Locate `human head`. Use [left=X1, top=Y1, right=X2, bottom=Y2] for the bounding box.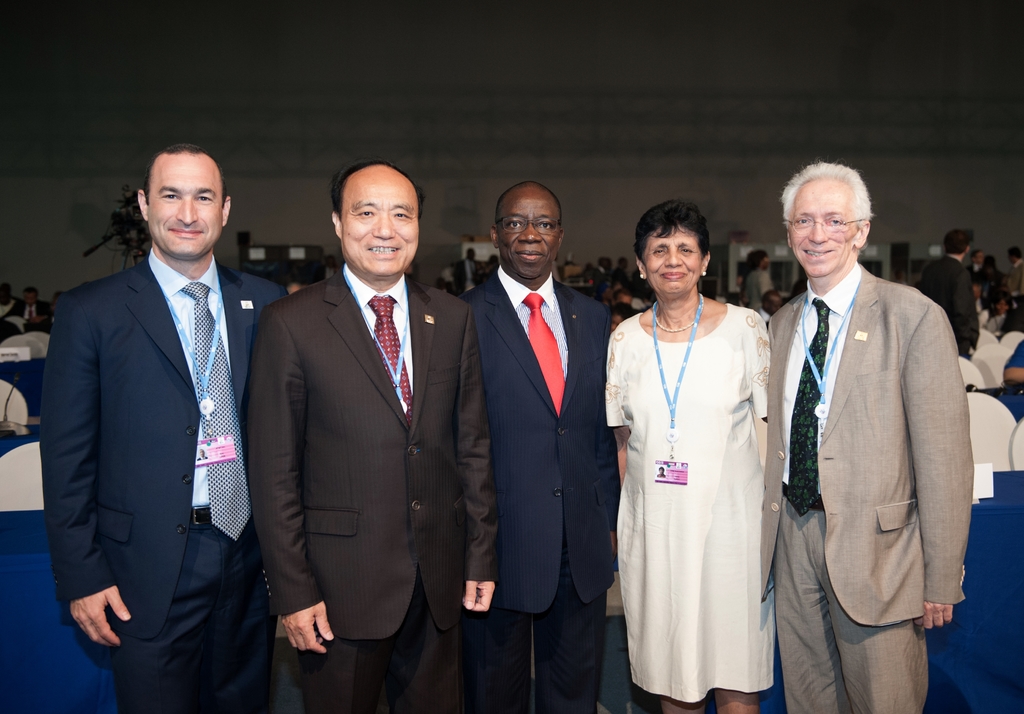
[left=746, top=244, right=772, bottom=271].
